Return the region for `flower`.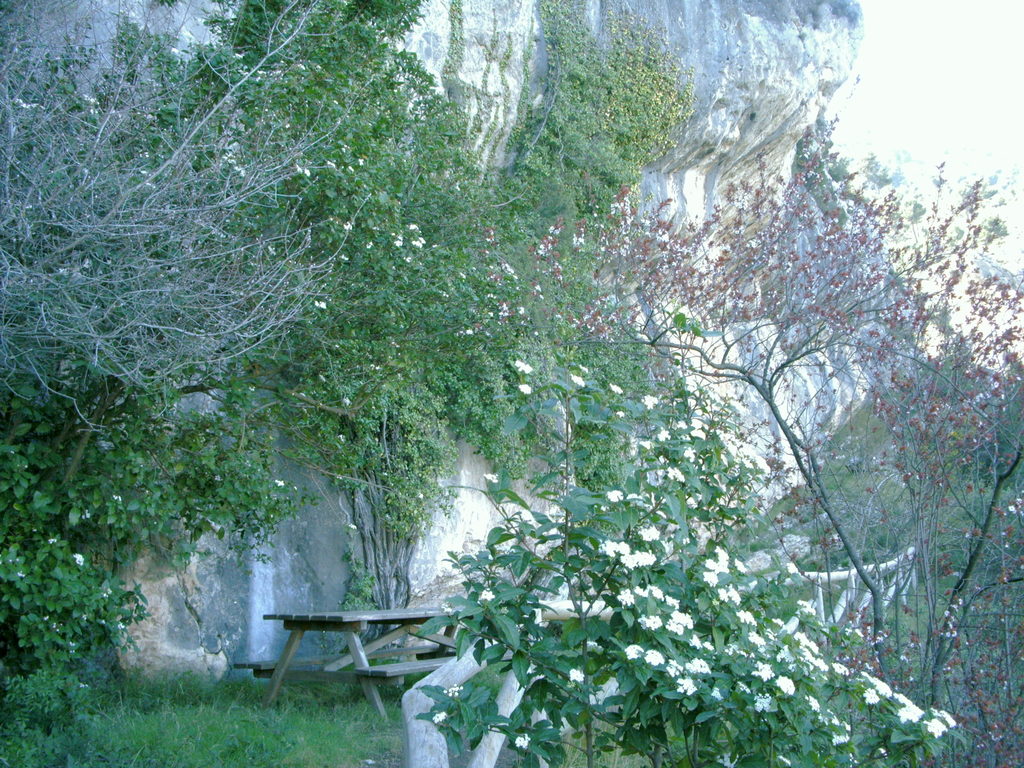
bbox=(233, 46, 252, 58).
